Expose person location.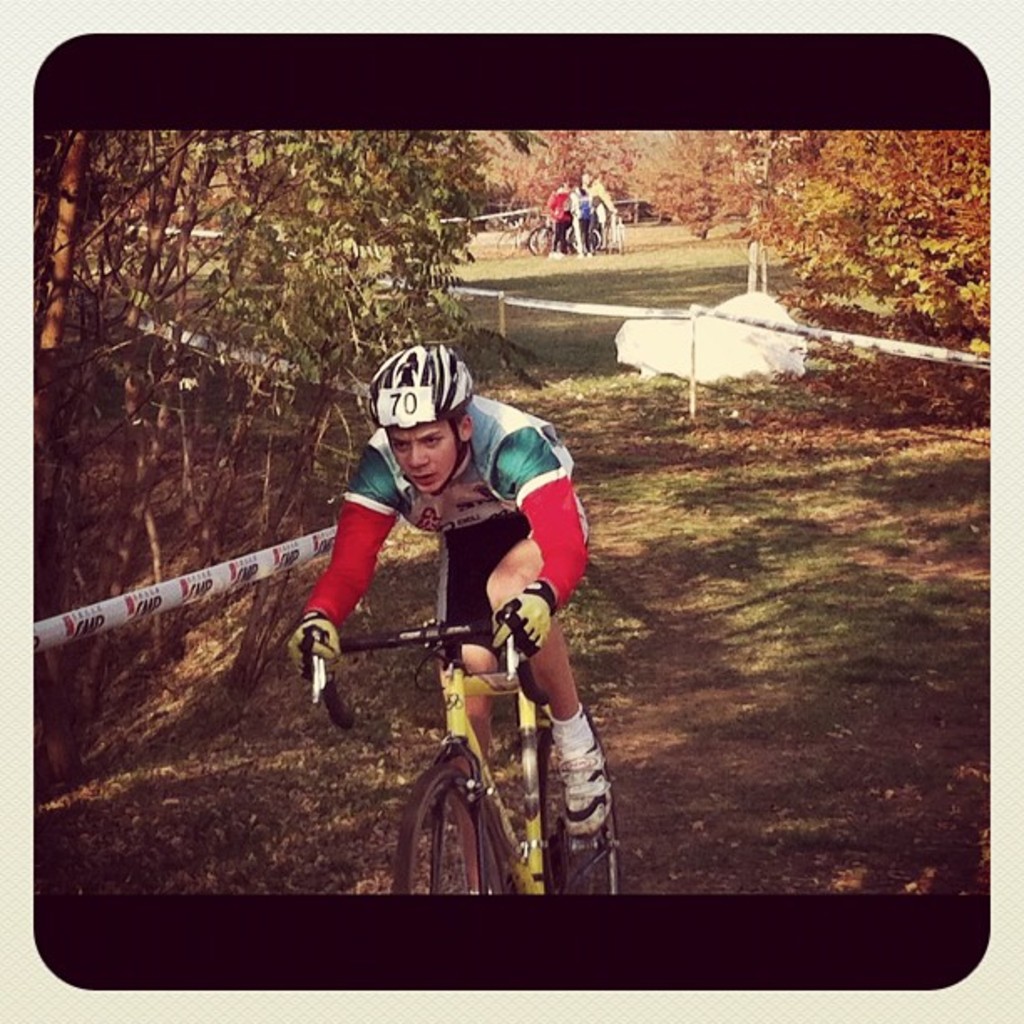
Exposed at BBox(572, 176, 591, 241).
